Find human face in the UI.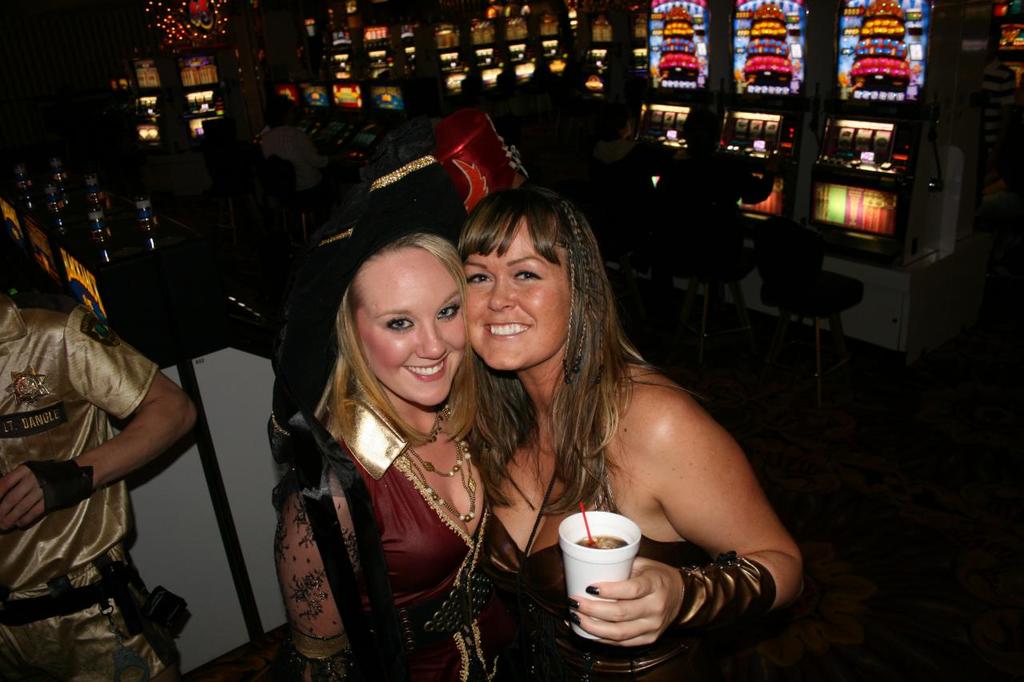
UI element at bbox=[465, 221, 571, 374].
